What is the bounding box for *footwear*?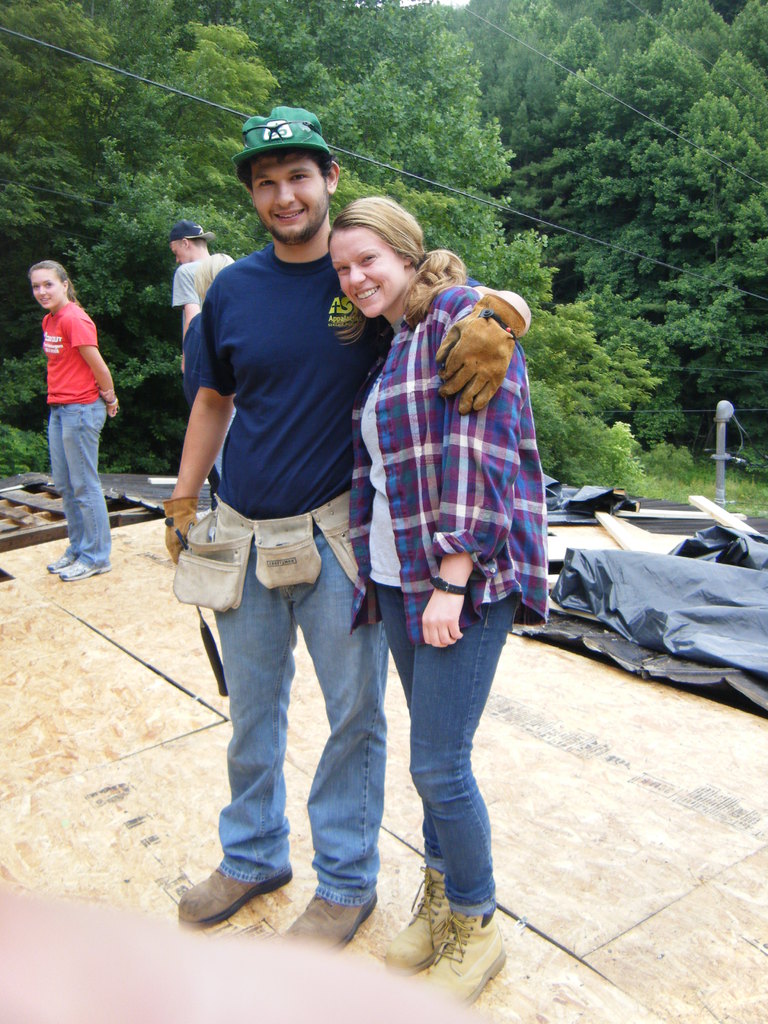
416 909 511 1005.
